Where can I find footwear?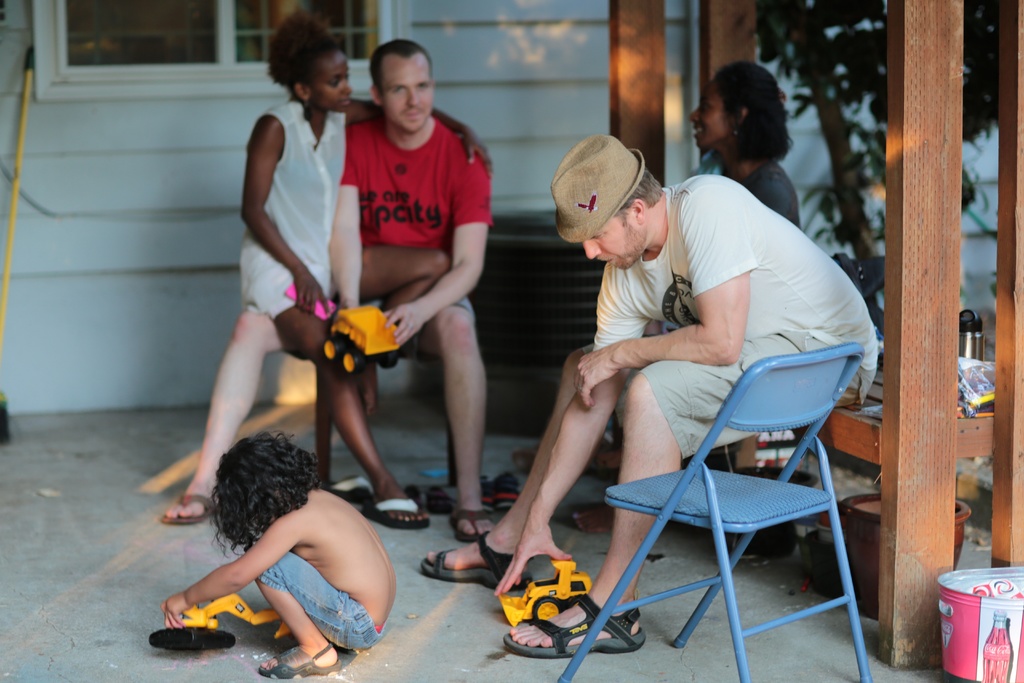
You can find it at 402,481,456,518.
